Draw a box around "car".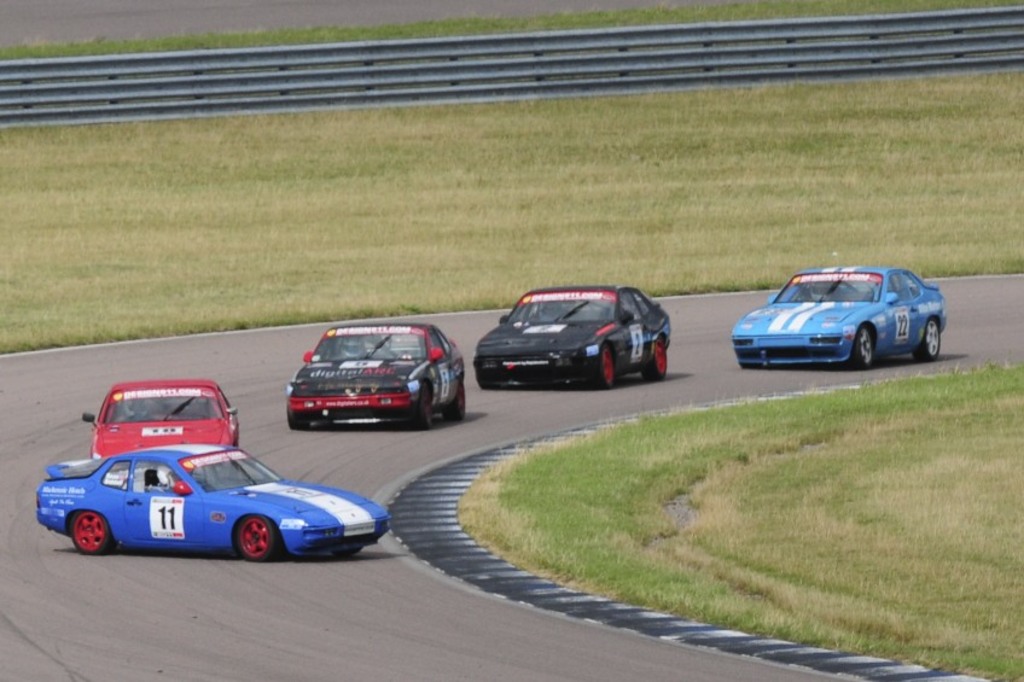
<bbox>733, 263, 944, 365</bbox>.
